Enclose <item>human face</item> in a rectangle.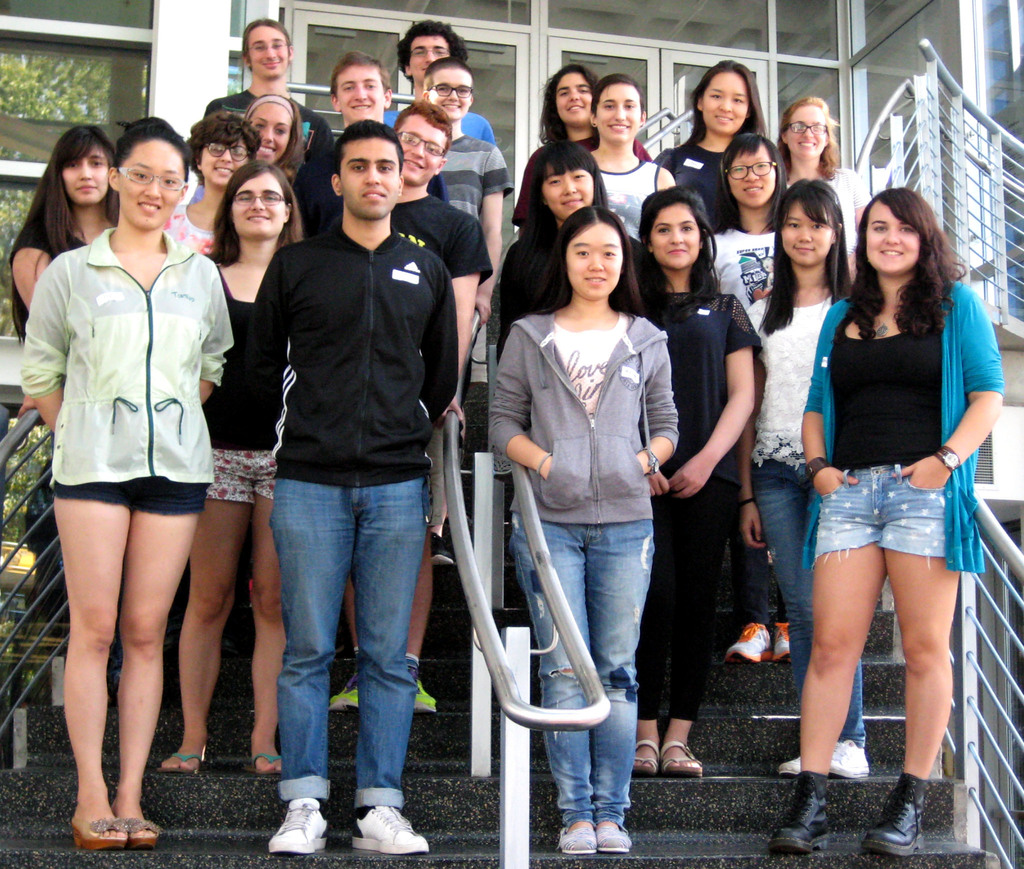
bbox=(396, 113, 438, 184).
